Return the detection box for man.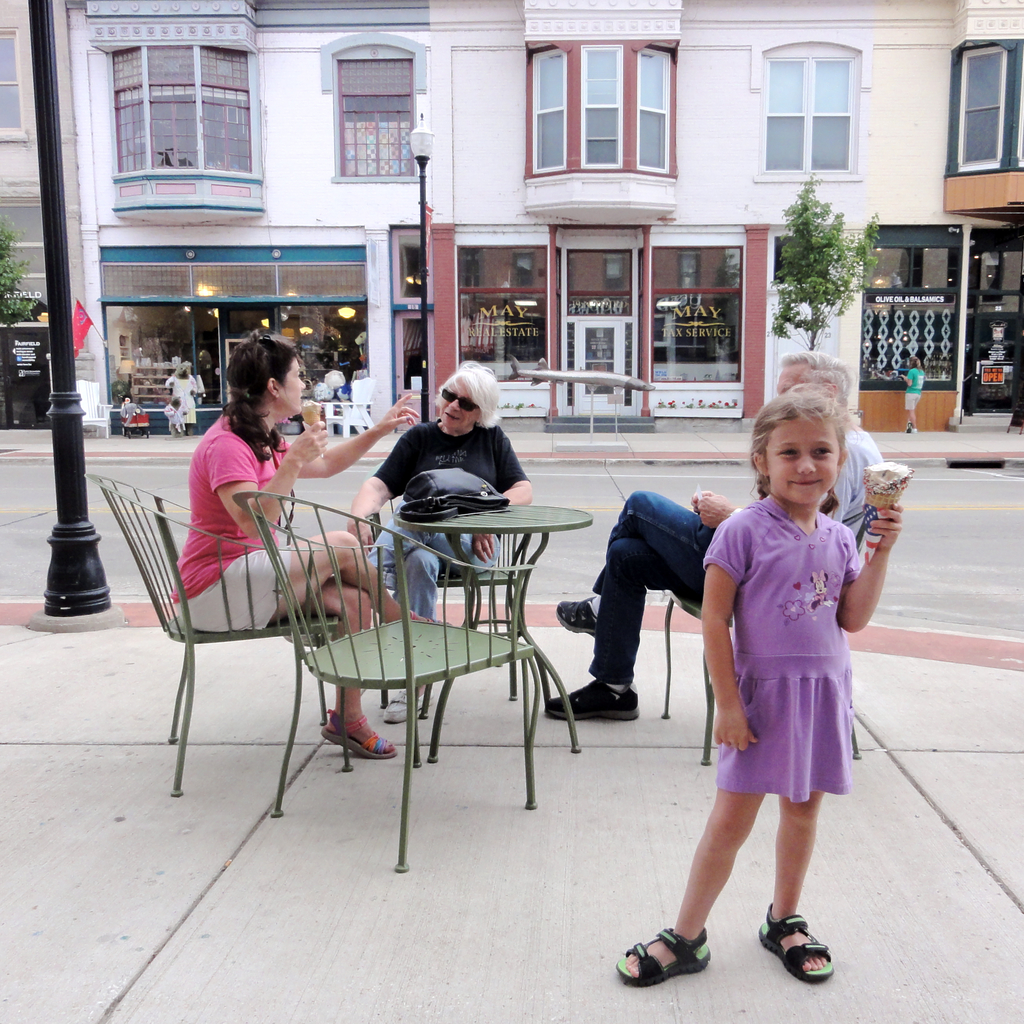
l=536, t=341, r=891, b=731.
